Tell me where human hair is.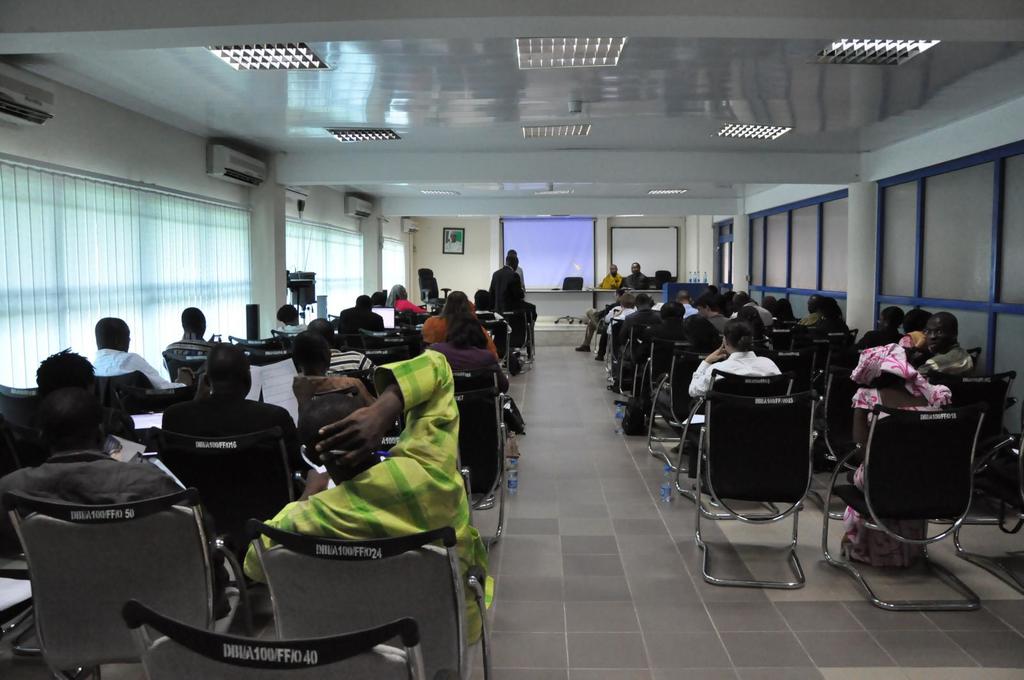
human hair is at <region>276, 304, 298, 322</region>.
